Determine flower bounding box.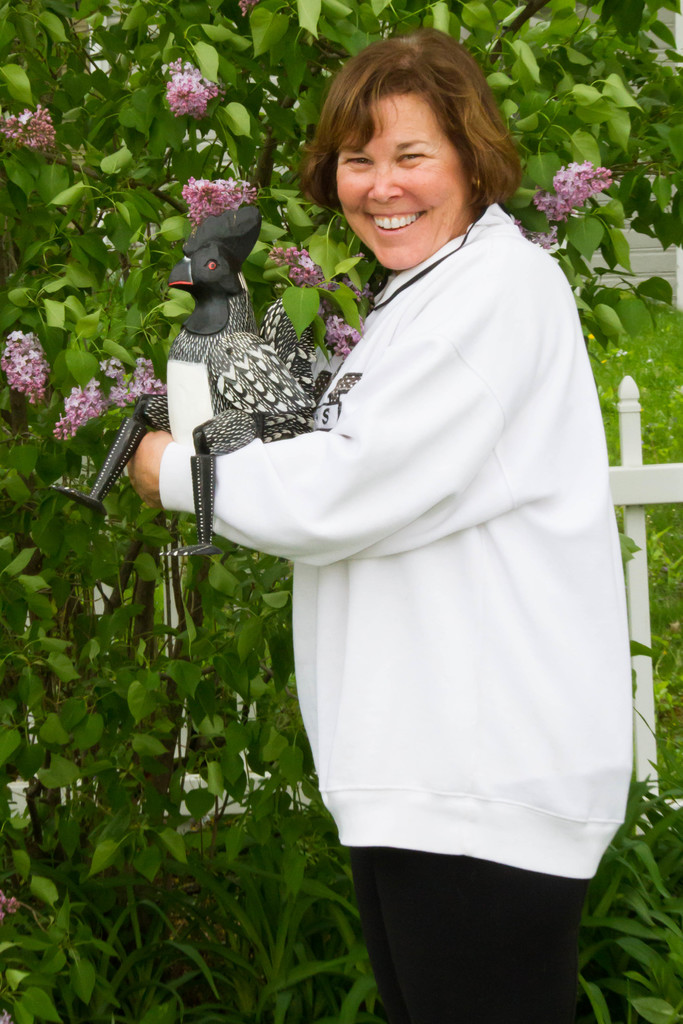
Determined: x1=527, y1=236, x2=561, y2=246.
